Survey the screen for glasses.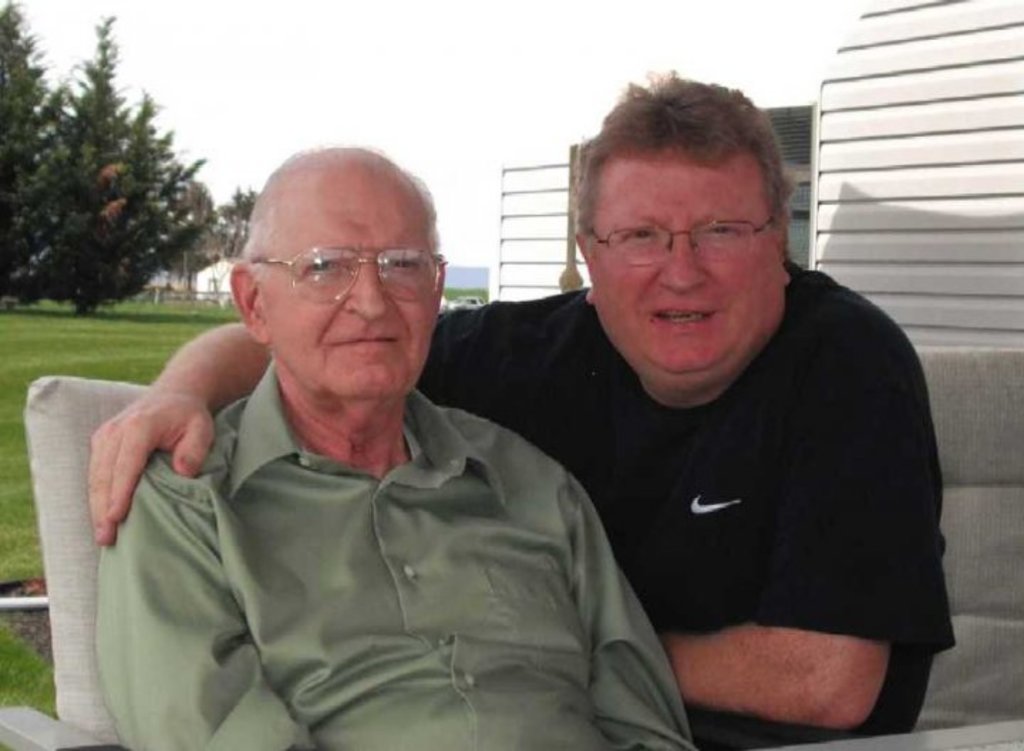
Survey found: [235, 232, 431, 304].
